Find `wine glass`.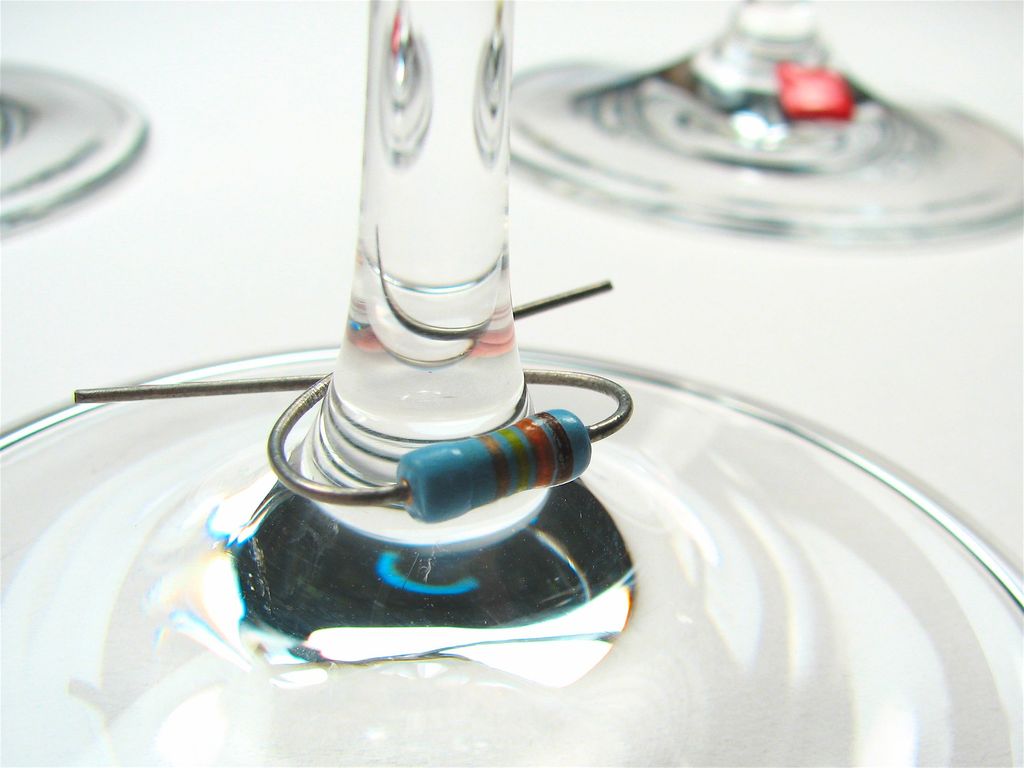
[x1=0, y1=56, x2=156, y2=234].
